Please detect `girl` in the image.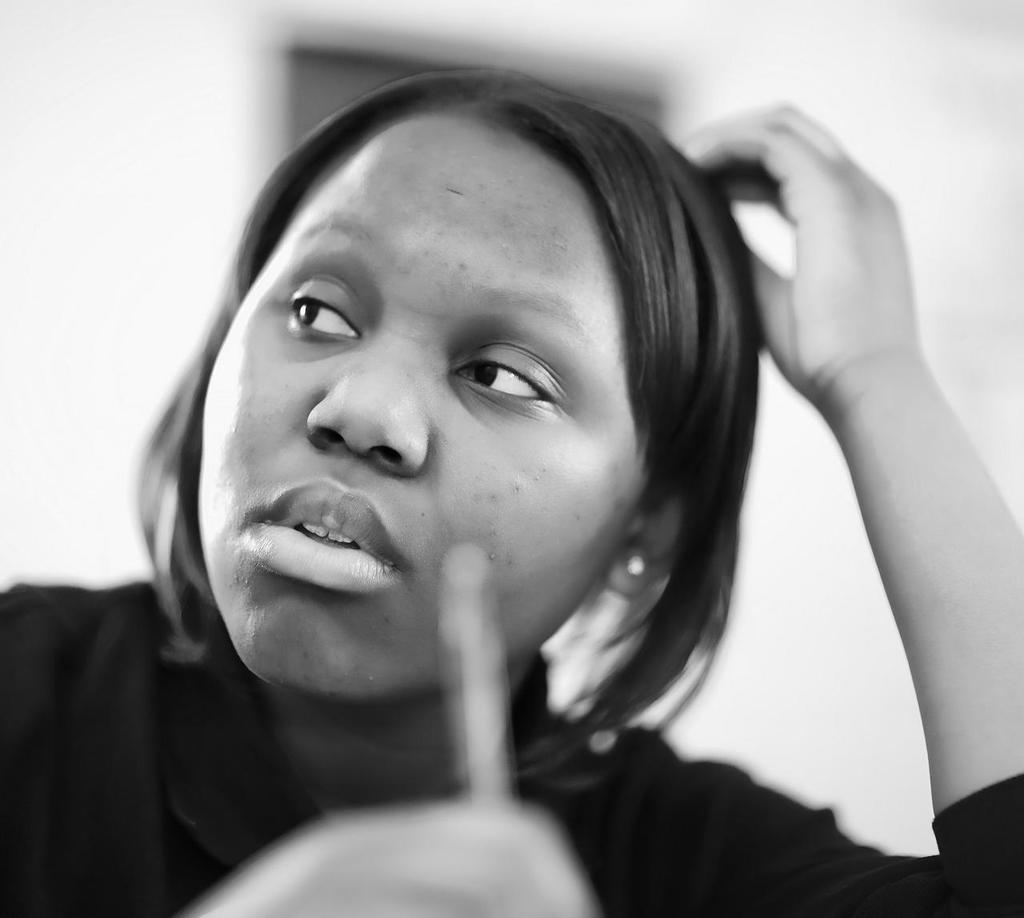
(0, 66, 1023, 917).
